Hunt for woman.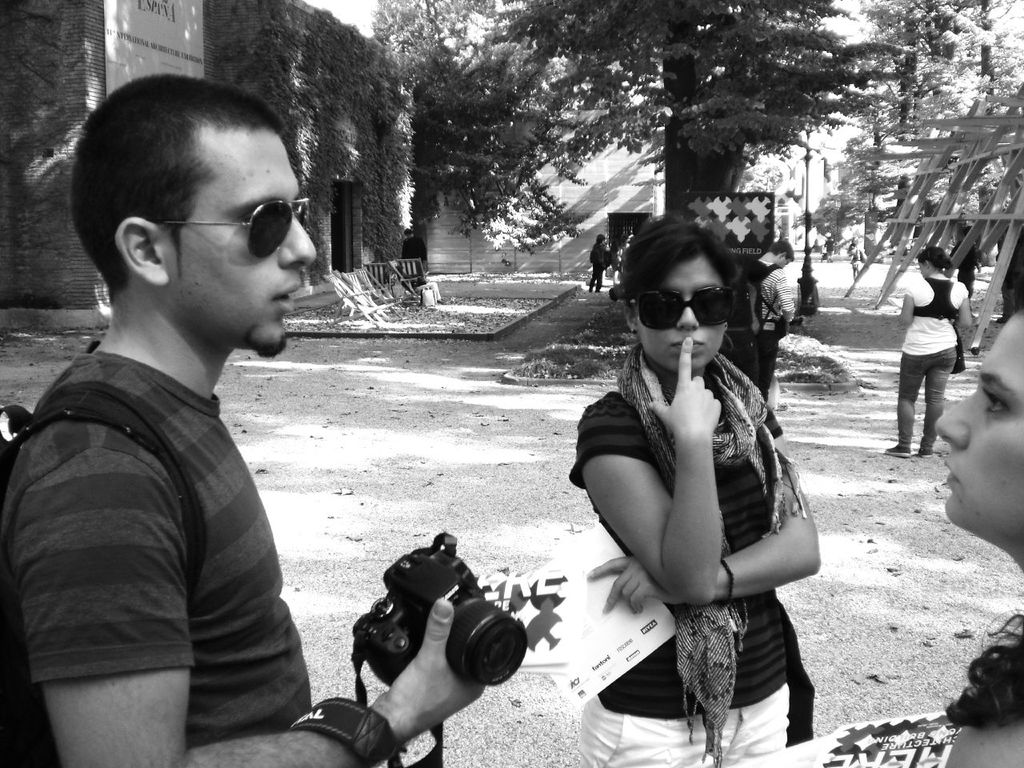
Hunted down at <region>531, 189, 842, 766</region>.
